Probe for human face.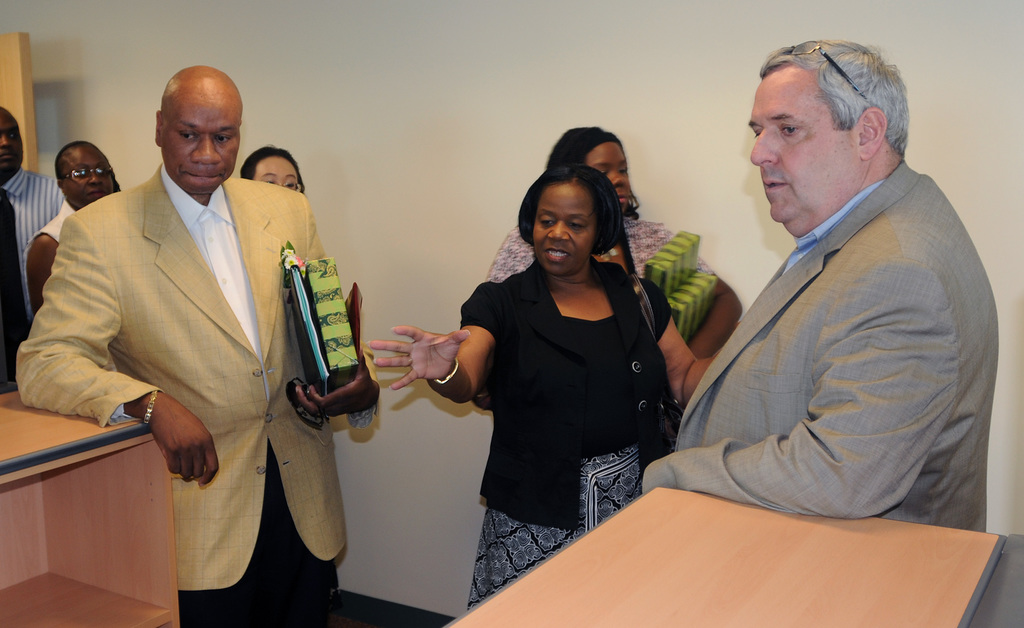
Probe result: Rect(1, 109, 22, 178).
